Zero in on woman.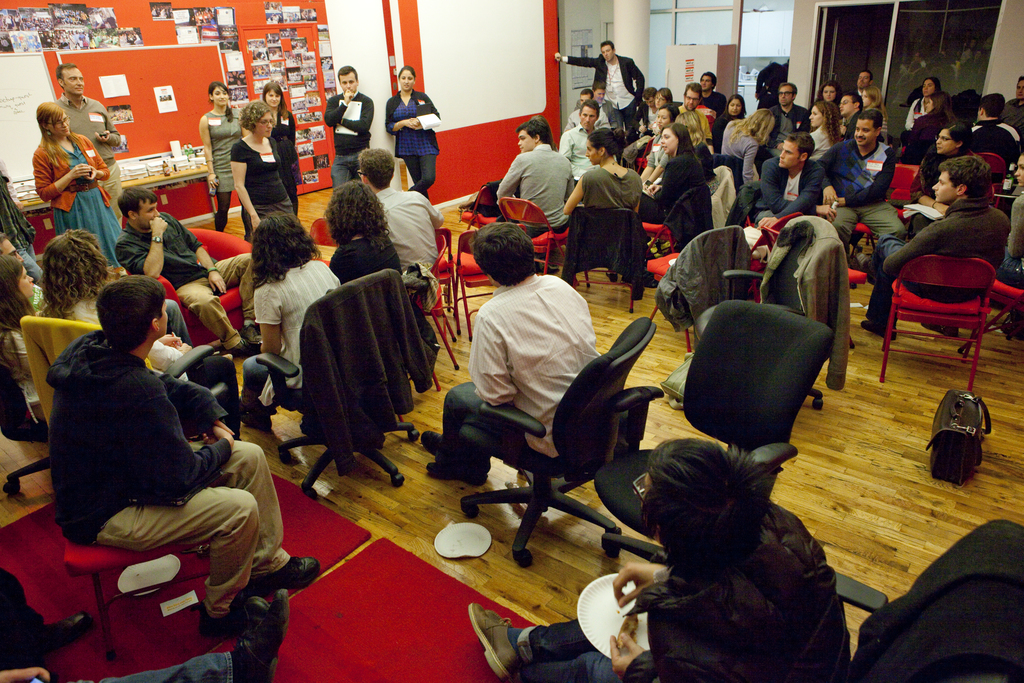
Zeroed in: 605,124,707,283.
